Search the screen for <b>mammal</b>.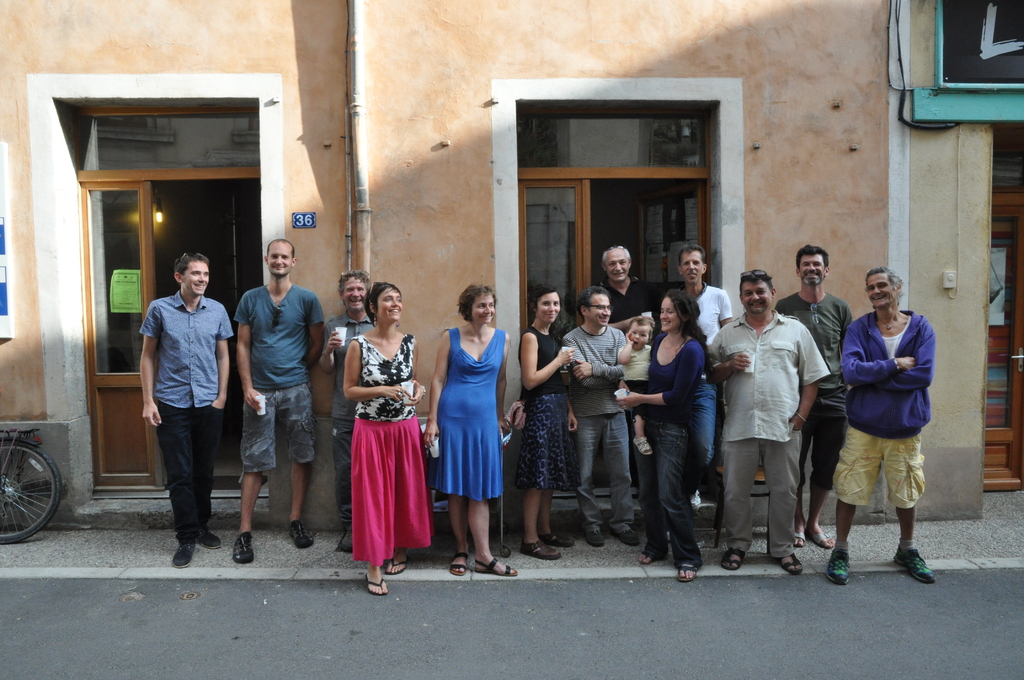
Found at box=[707, 265, 829, 567].
